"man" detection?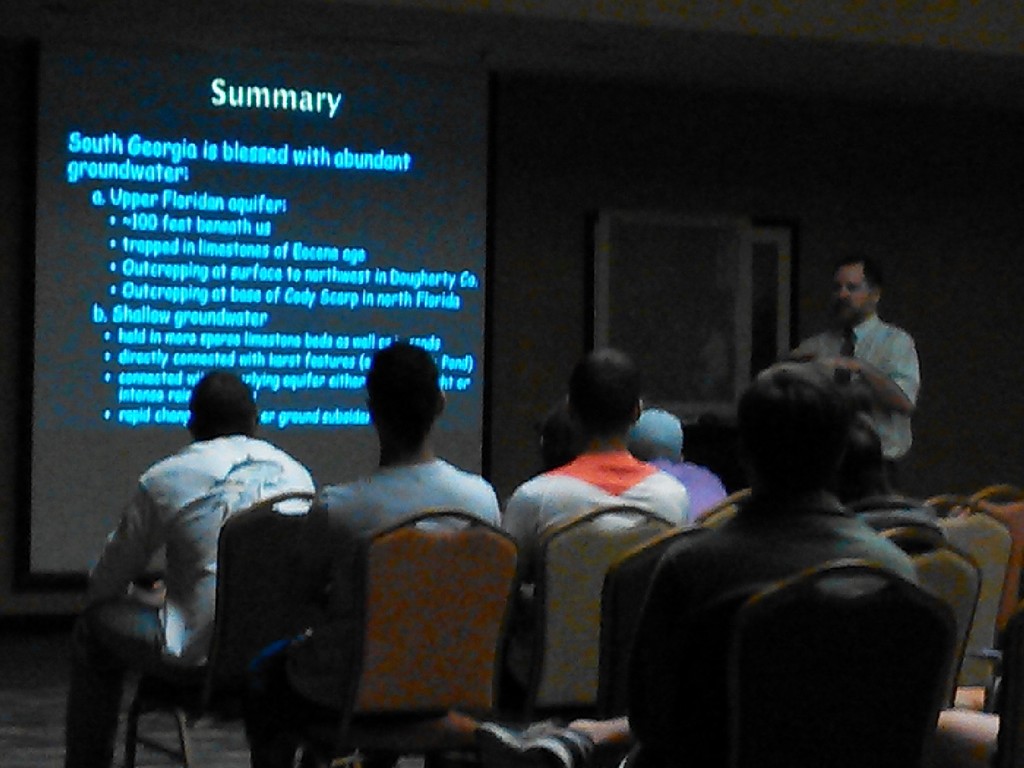
496 347 689 726
